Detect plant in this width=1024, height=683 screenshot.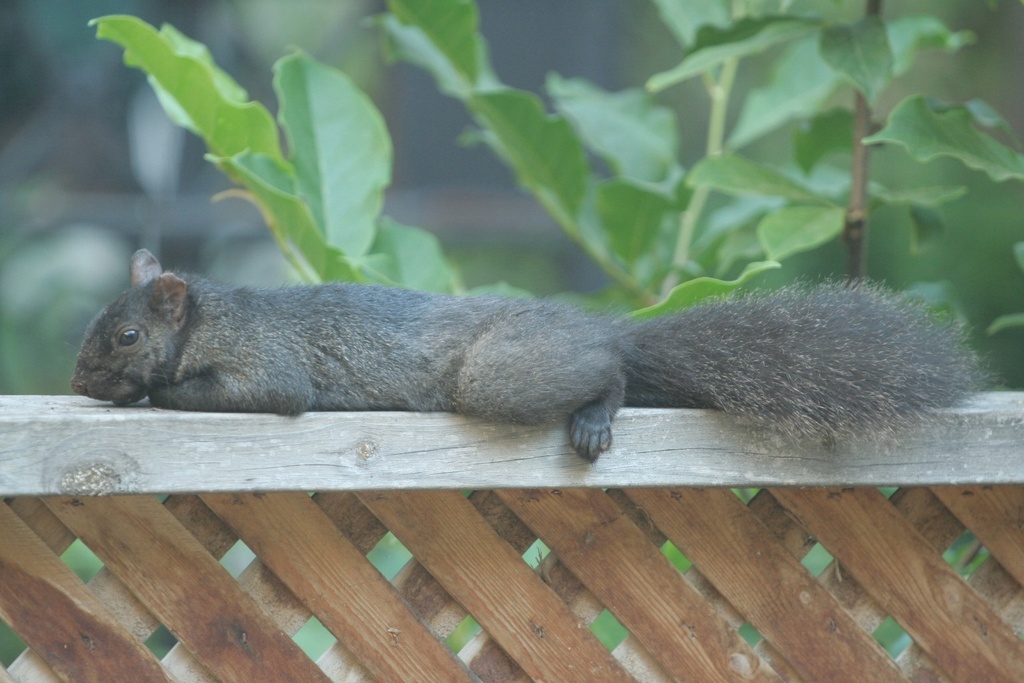
Detection: [86, 0, 1023, 660].
